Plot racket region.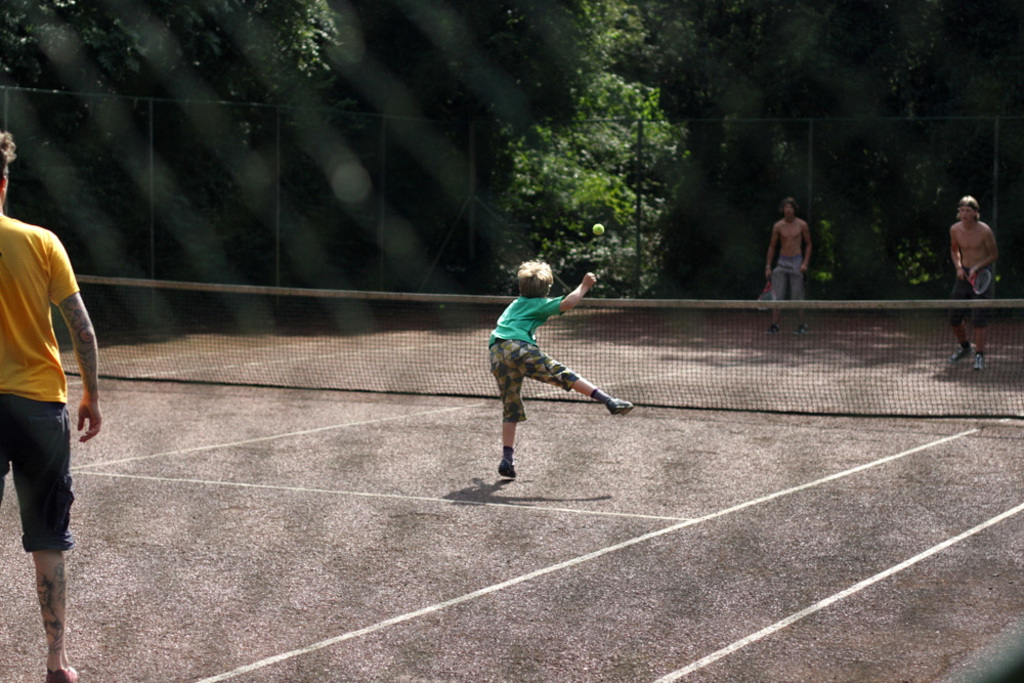
Plotted at (965,267,992,294).
